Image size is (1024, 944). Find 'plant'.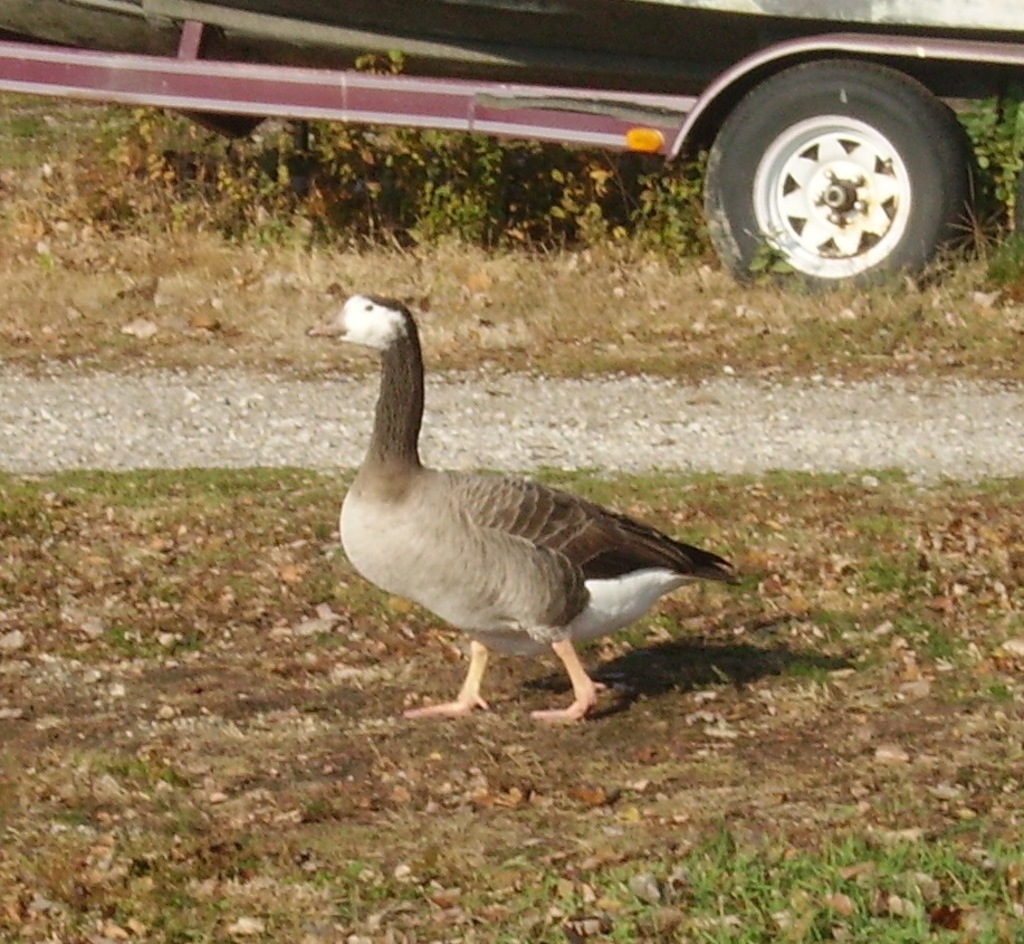
l=0, t=464, r=336, b=551.
